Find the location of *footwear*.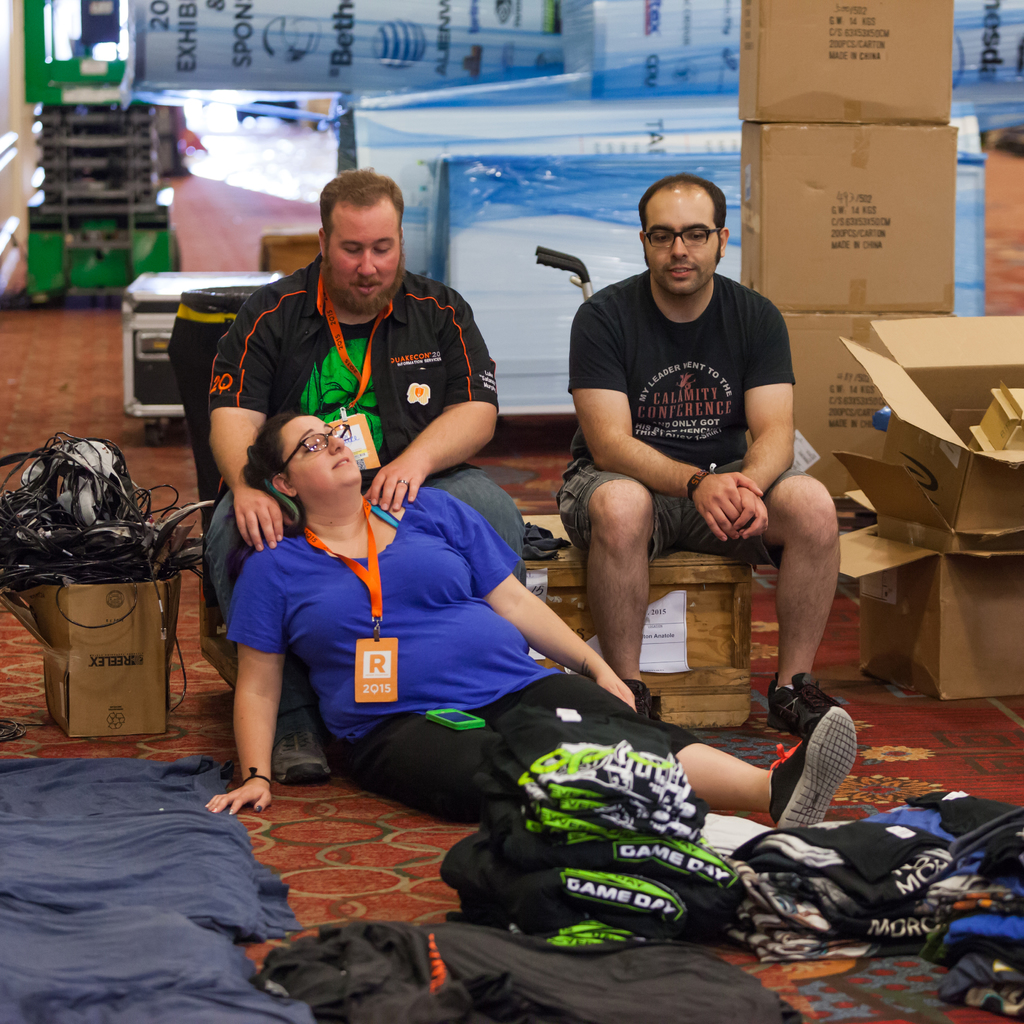
Location: pyautogui.locateOnScreen(764, 685, 871, 821).
